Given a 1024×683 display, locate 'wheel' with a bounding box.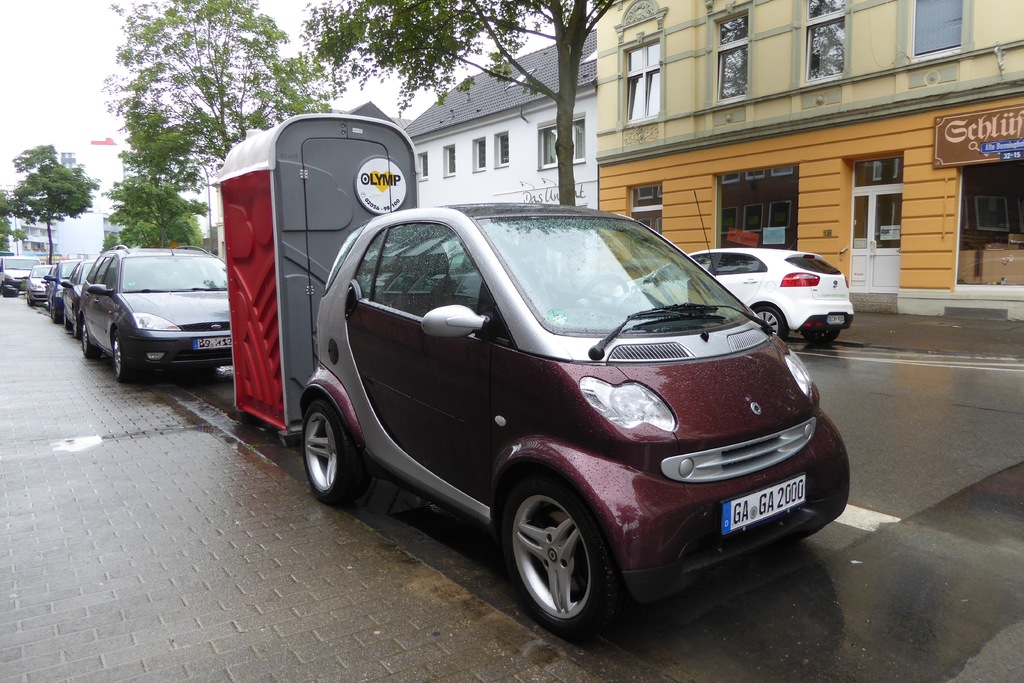
Located: (579, 273, 627, 307).
